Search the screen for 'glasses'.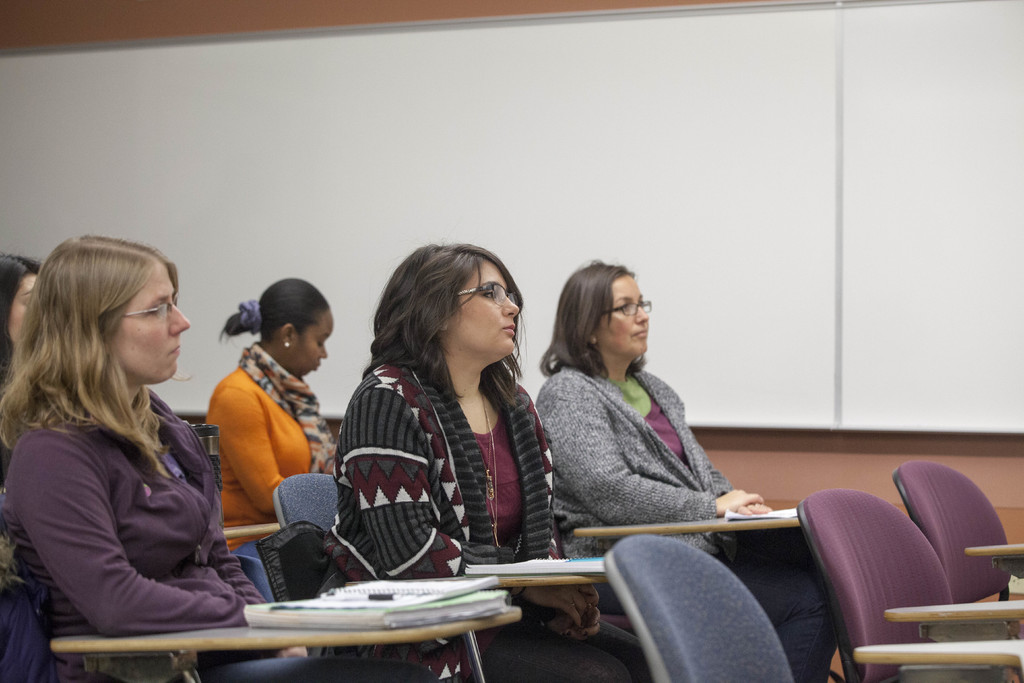
Found at bbox=[451, 283, 527, 308].
